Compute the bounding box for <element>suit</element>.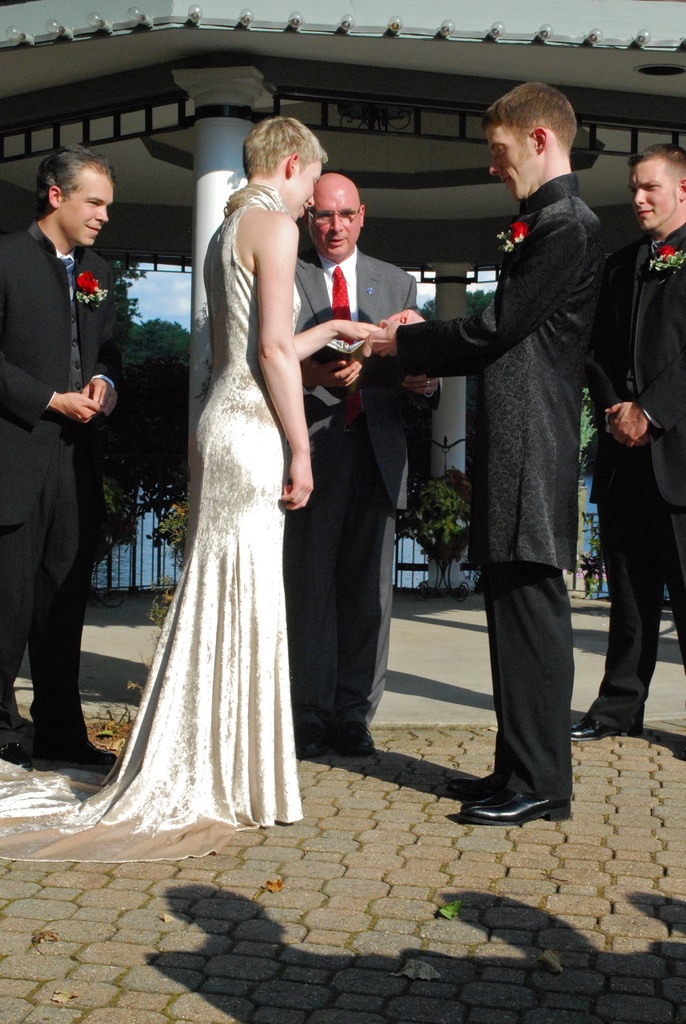
394/168/599/788.
